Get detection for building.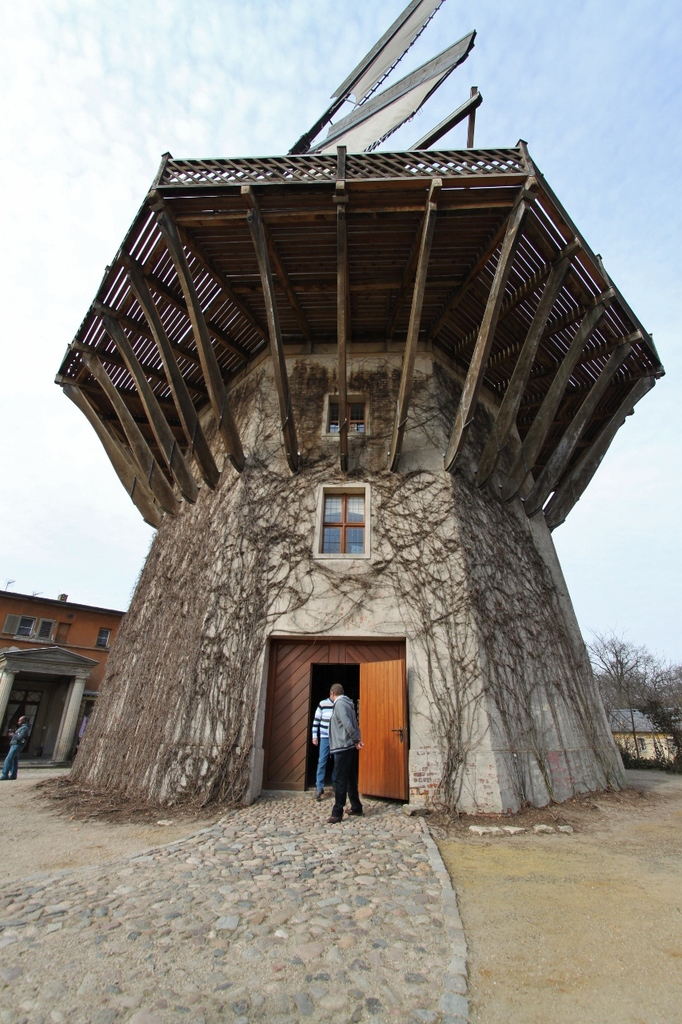
Detection: <box>0,588,130,766</box>.
